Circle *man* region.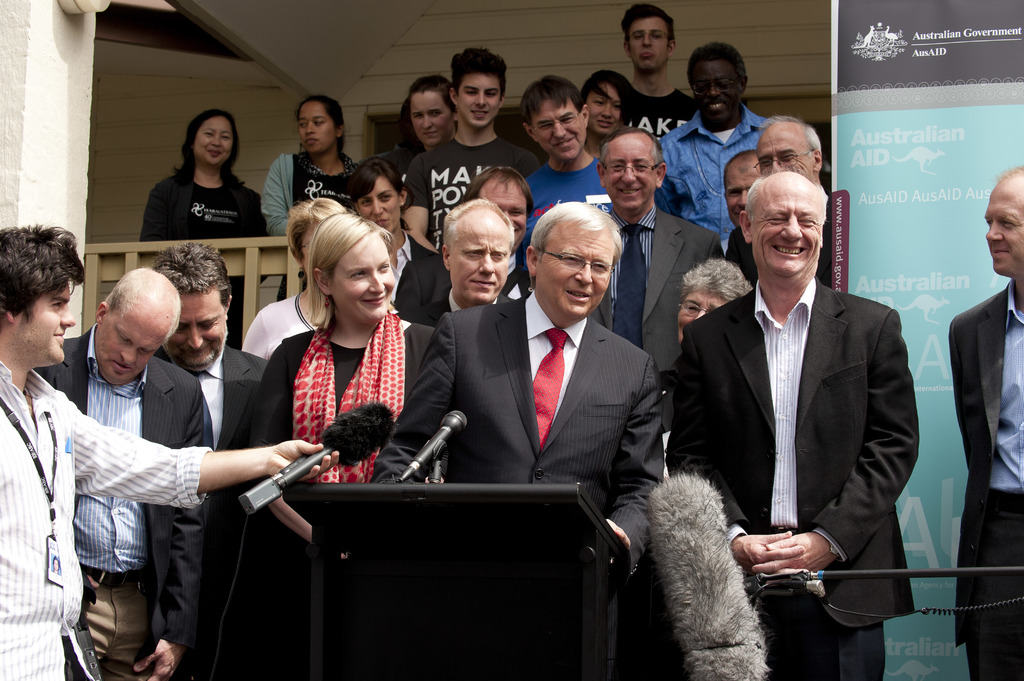
Region: 660,41,774,236.
